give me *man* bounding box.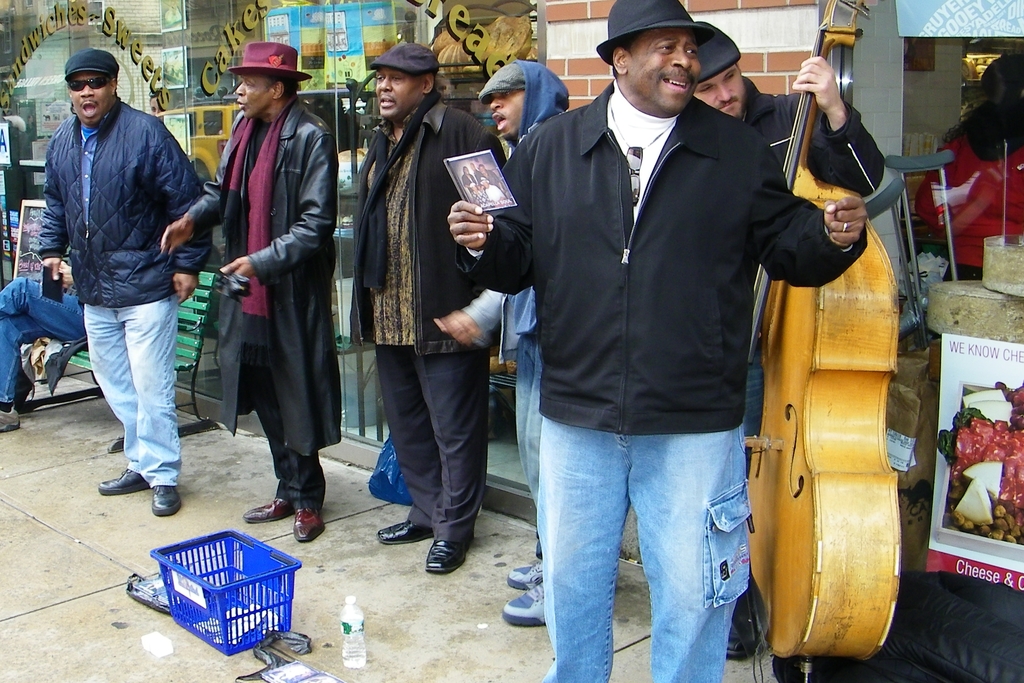
bbox=(349, 42, 507, 571).
